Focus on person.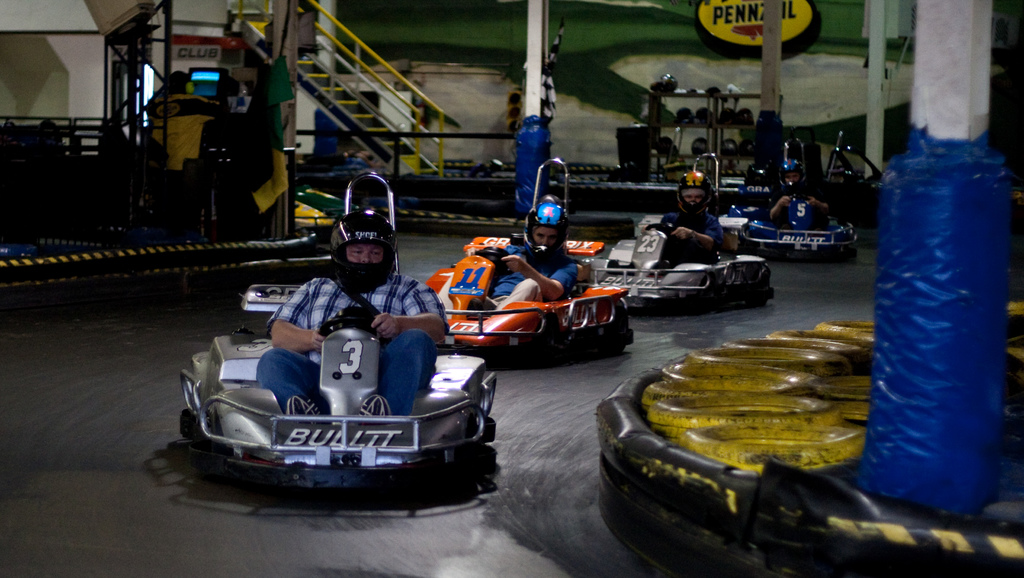
Focused at [x1=678, y1=149, x2=728, y2=242].
